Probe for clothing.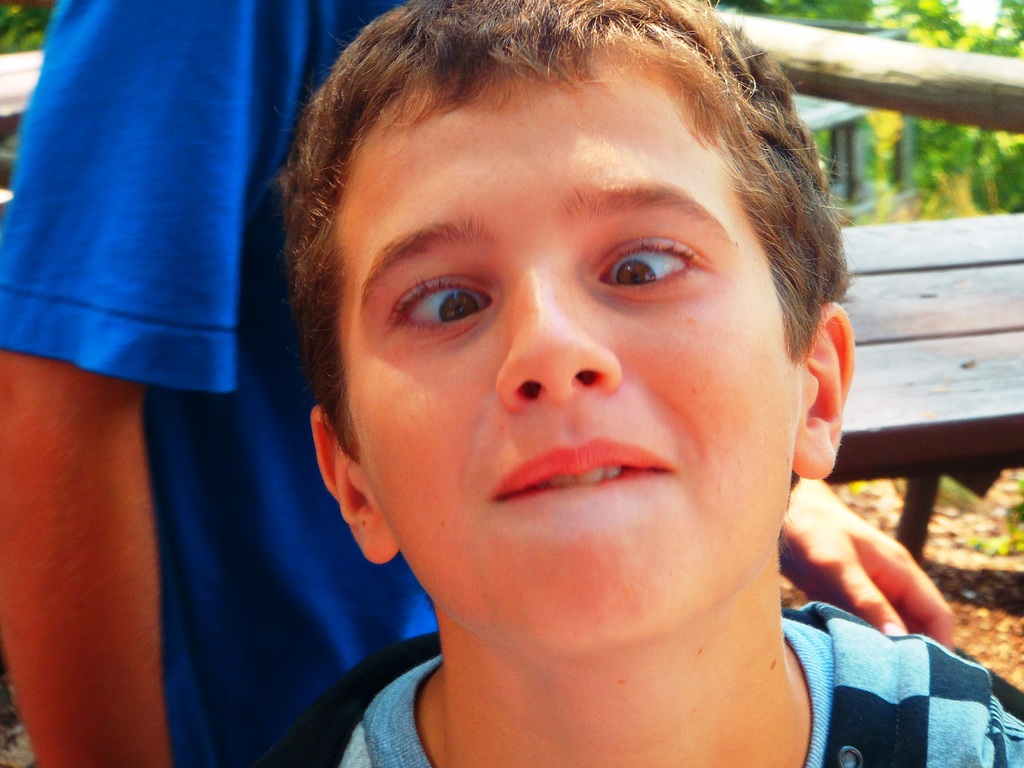
Probe result: <bbox>0, 0, 445, 767</bbox>.
